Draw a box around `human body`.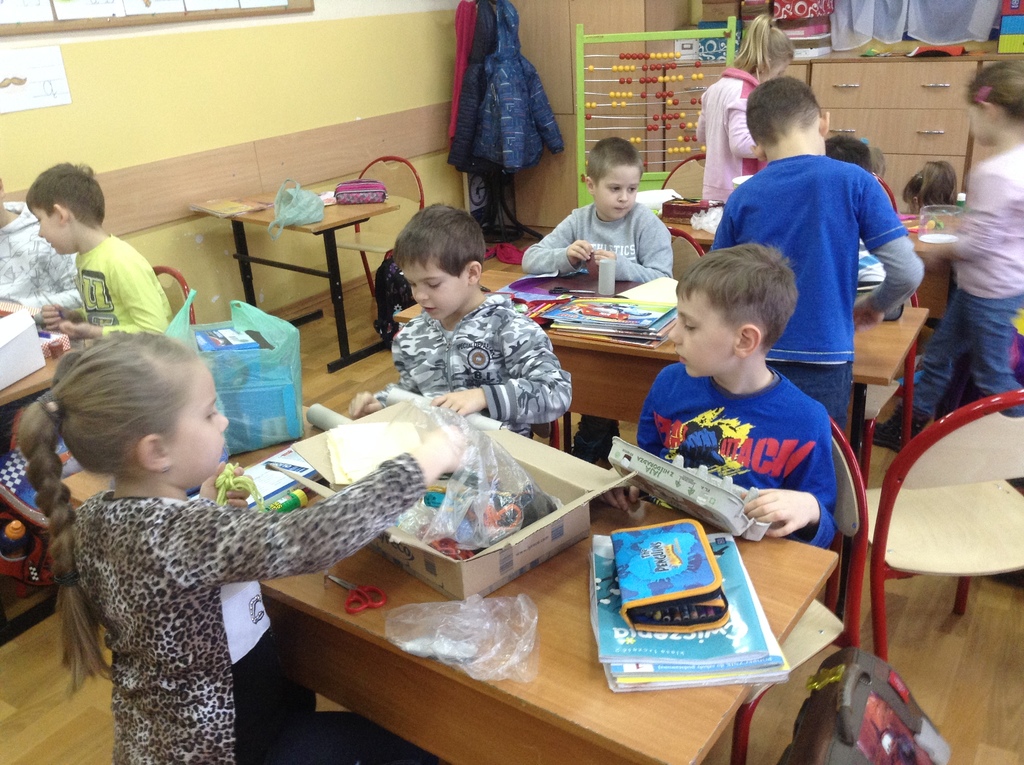
x1=712, y1=79, x2=926, y2=429.
